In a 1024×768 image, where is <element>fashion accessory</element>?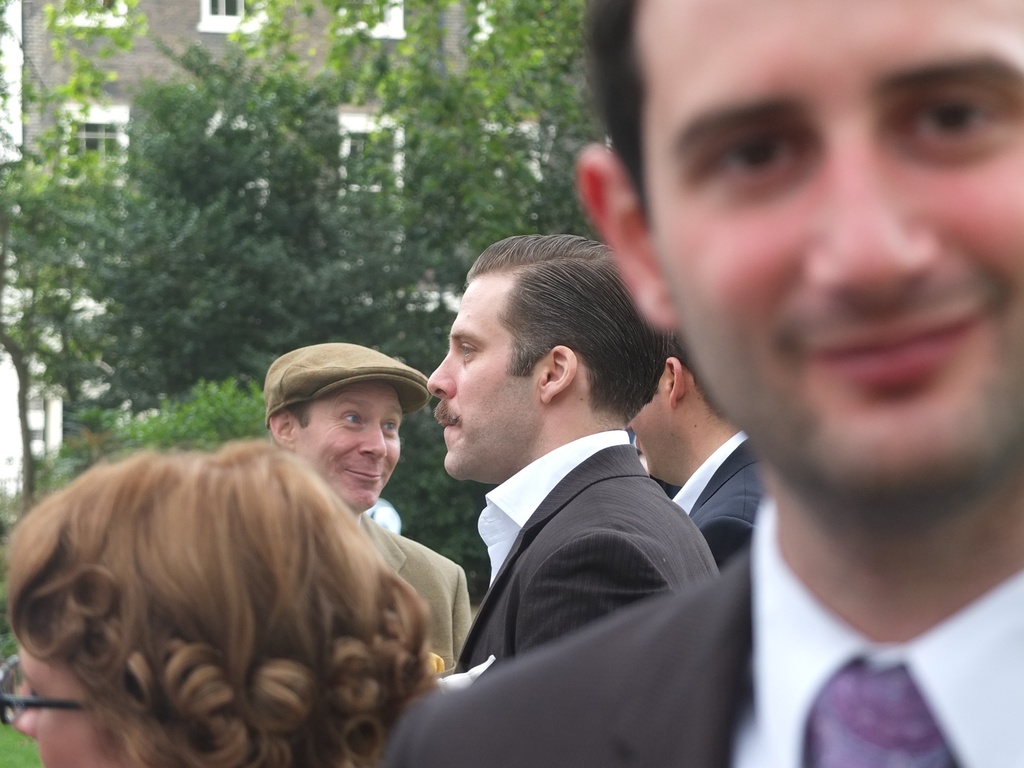
261, 339, 429, 417.
